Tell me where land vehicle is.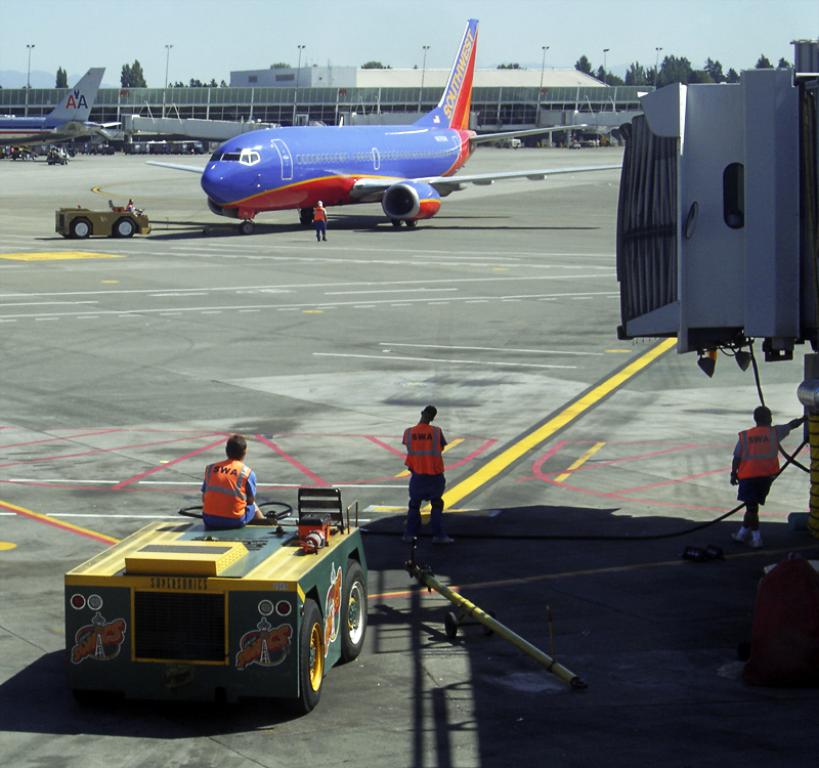
land vehicle is at detection(54, 483, 377, 742).
